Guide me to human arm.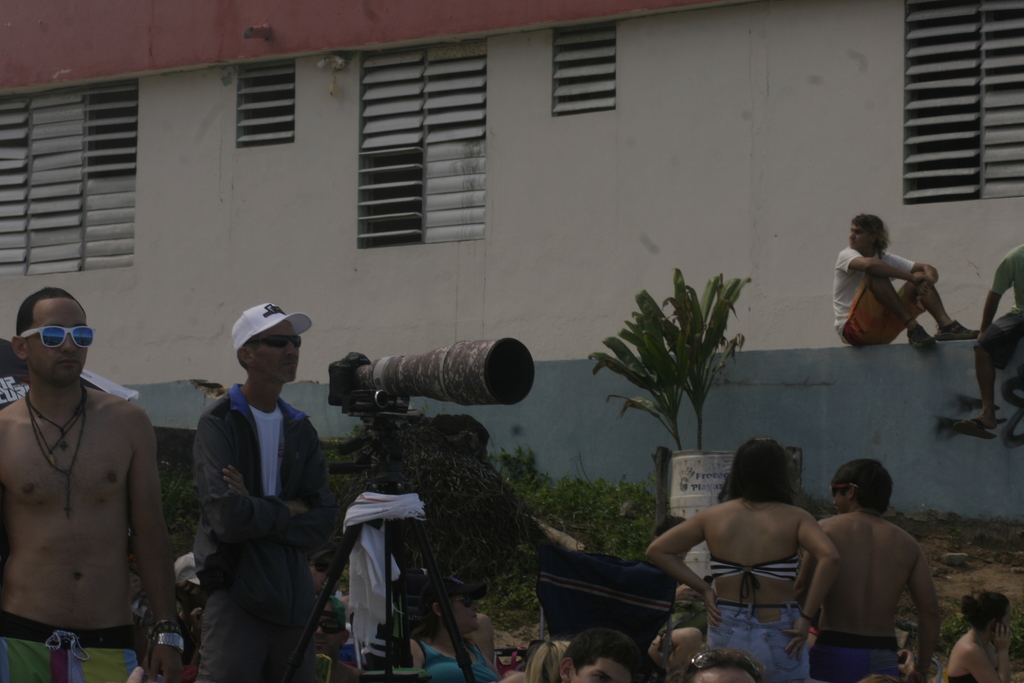
Guidance: [644, 516, 724, 634].
